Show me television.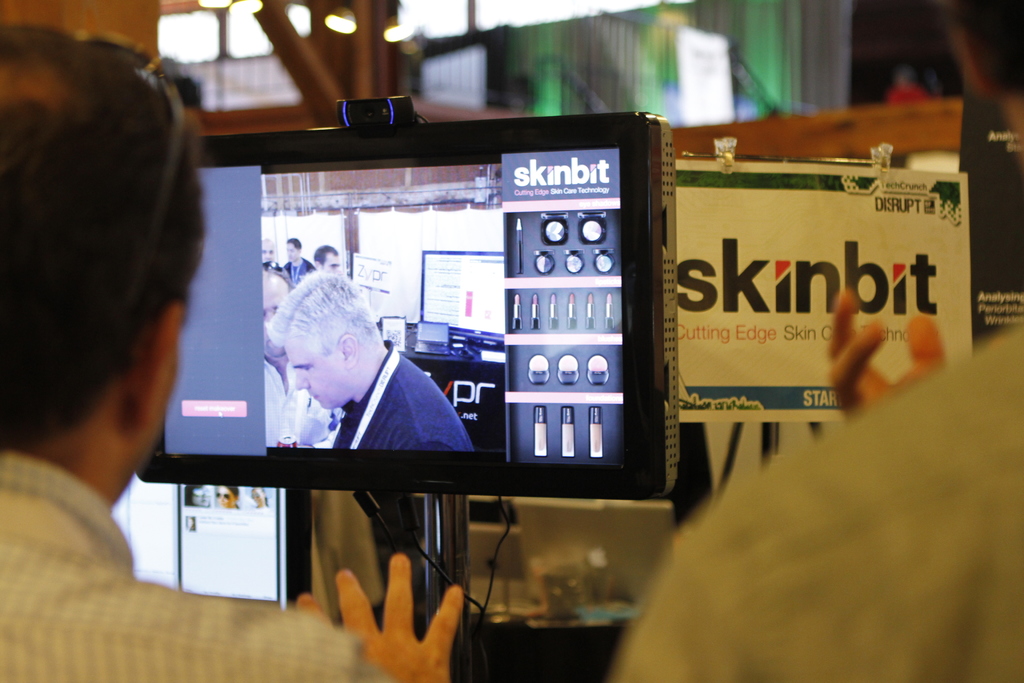
television is here: {"x1": 144, "y1": 114, "x2": 675, "y2": 493}.
